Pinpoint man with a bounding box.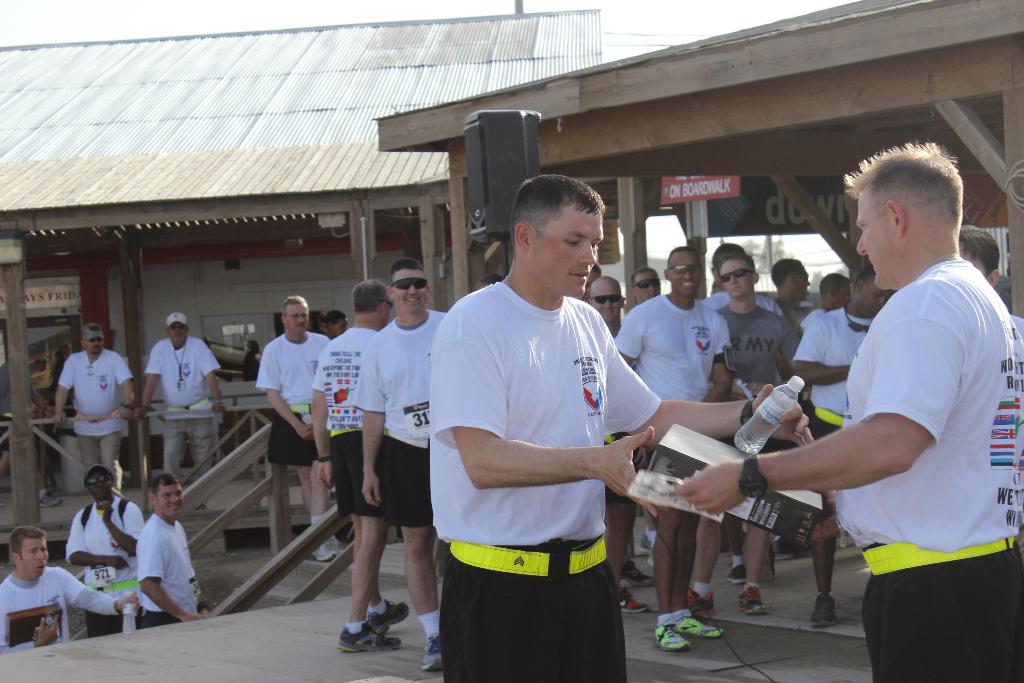
region(801, 276, 852, 329).
